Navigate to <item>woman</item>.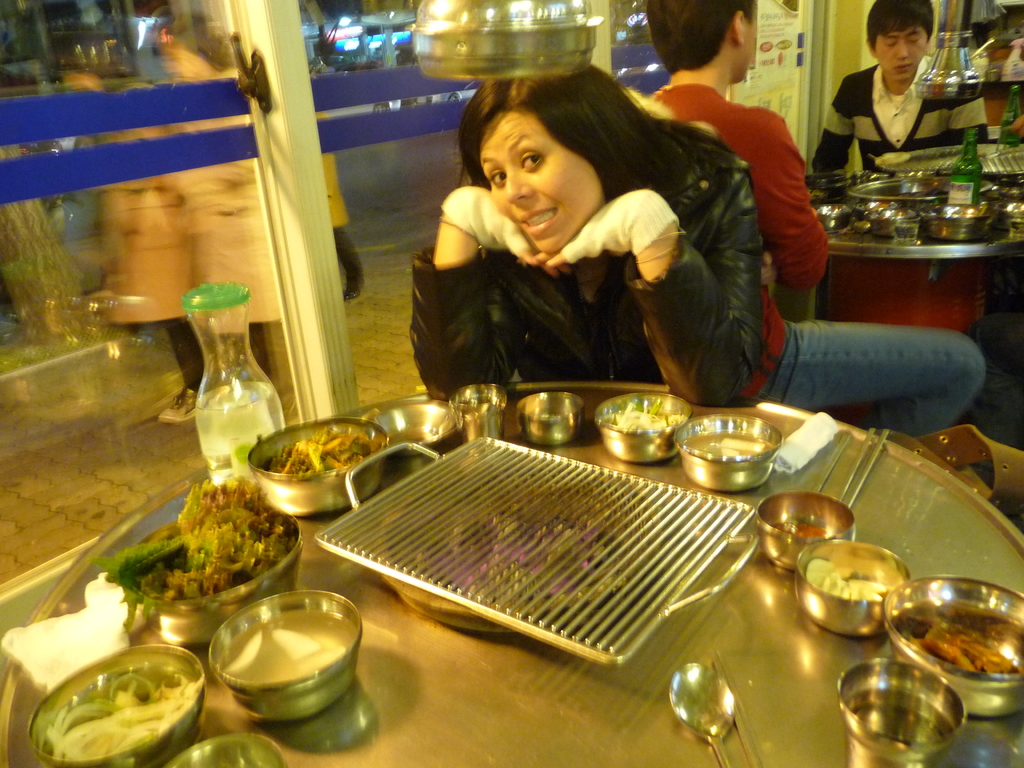
Navigation target: <box>399,69,789,414</box>.
